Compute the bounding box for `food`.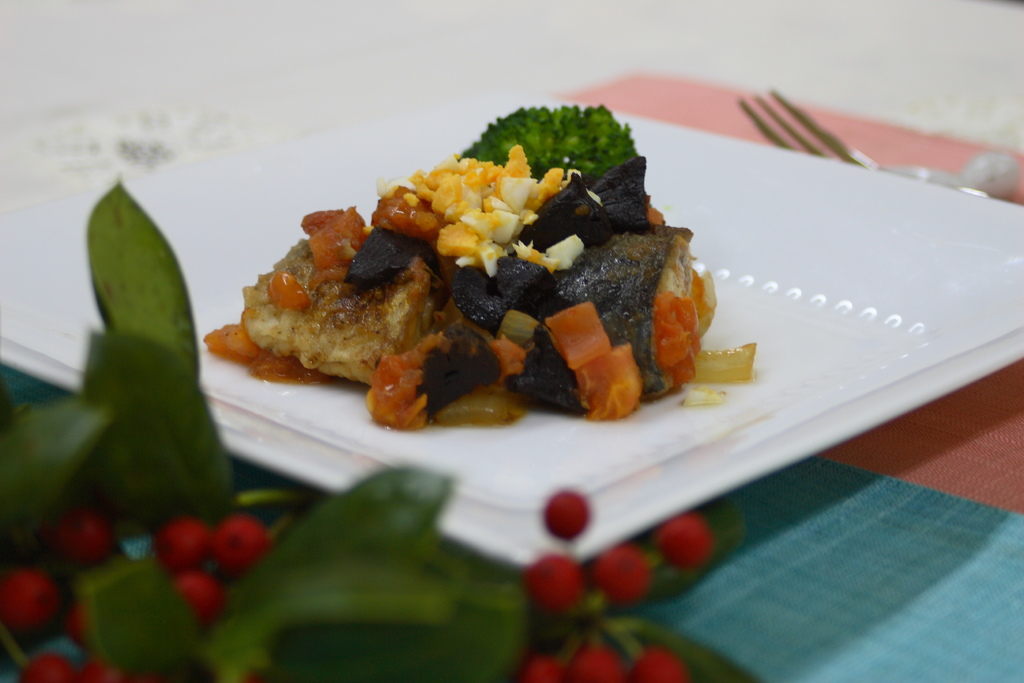
701,338,758,406.
